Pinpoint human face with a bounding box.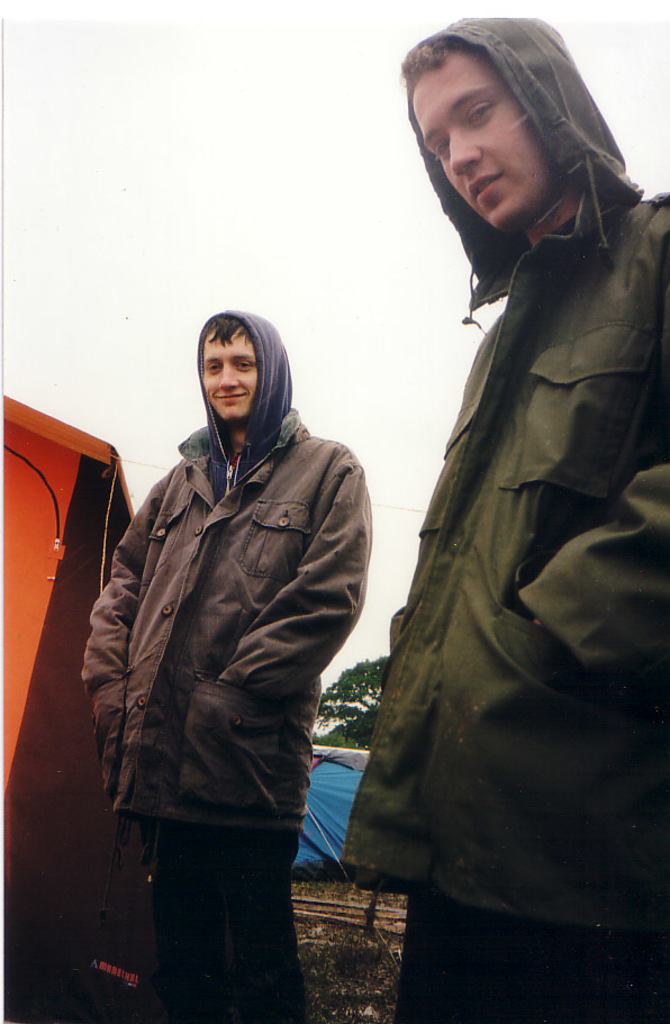
(199, 329, 270, 420).
